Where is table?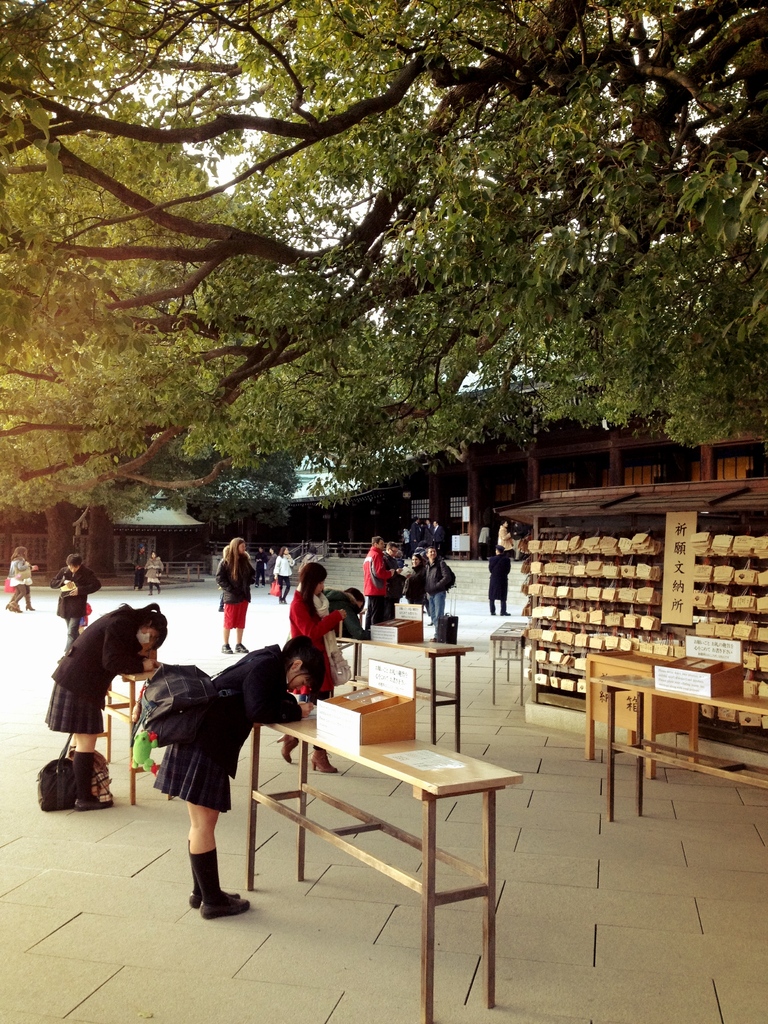
339, 634, 468, 755.
